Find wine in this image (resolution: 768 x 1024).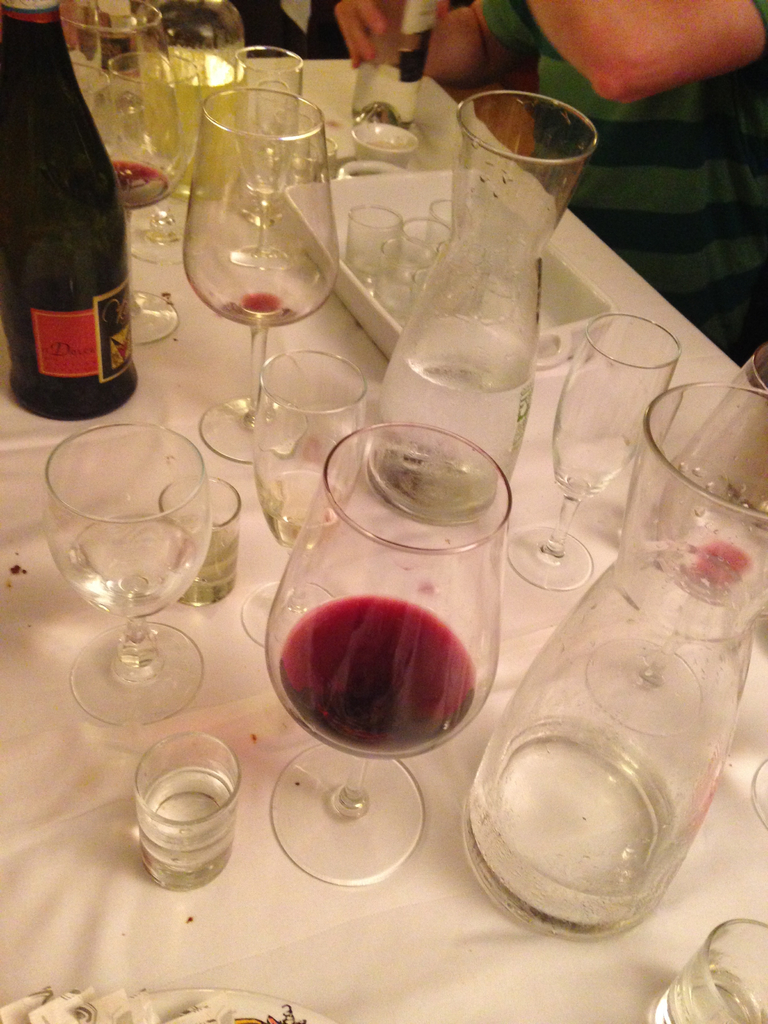
x1=0 y1=0 x2=136 y2=431.
